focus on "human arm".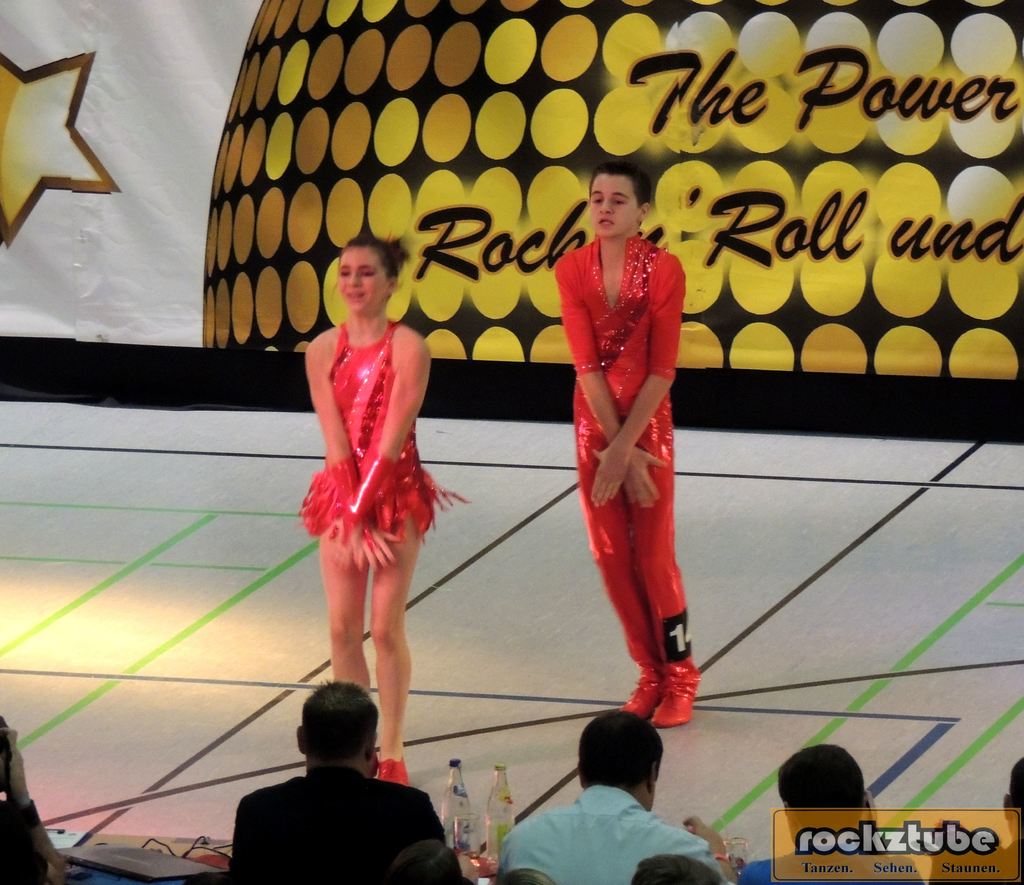
Focused at box(585, 256, 687, 515).
